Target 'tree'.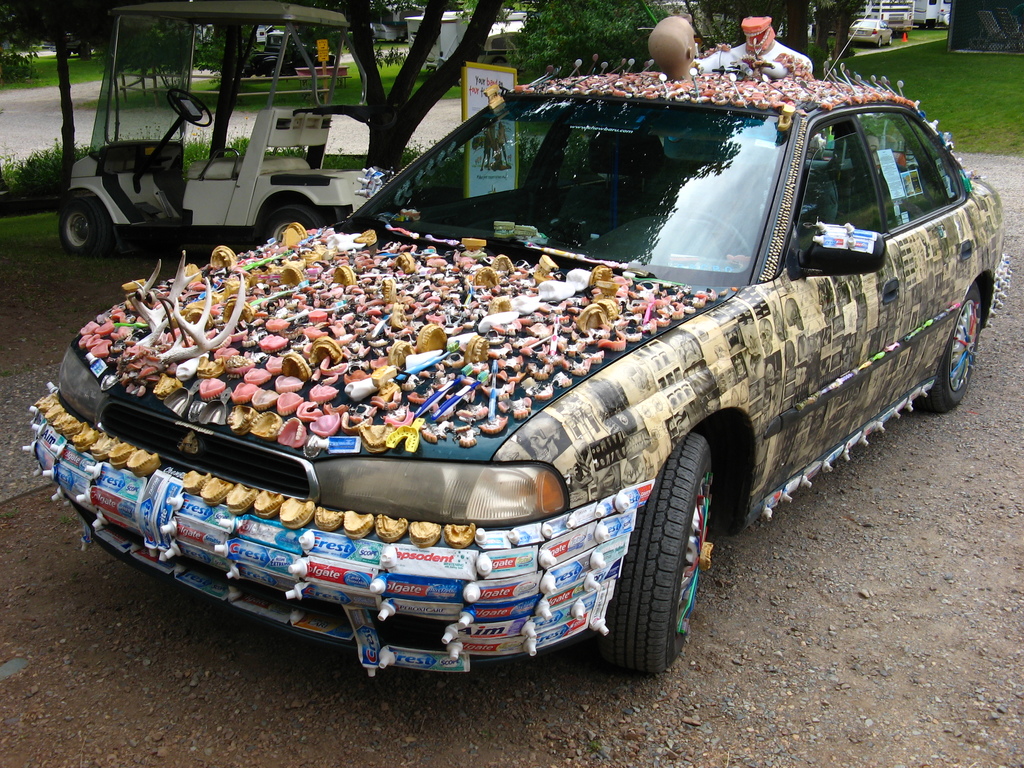
Target region: (x1=342, y1=0, x2=504, y2=171).
